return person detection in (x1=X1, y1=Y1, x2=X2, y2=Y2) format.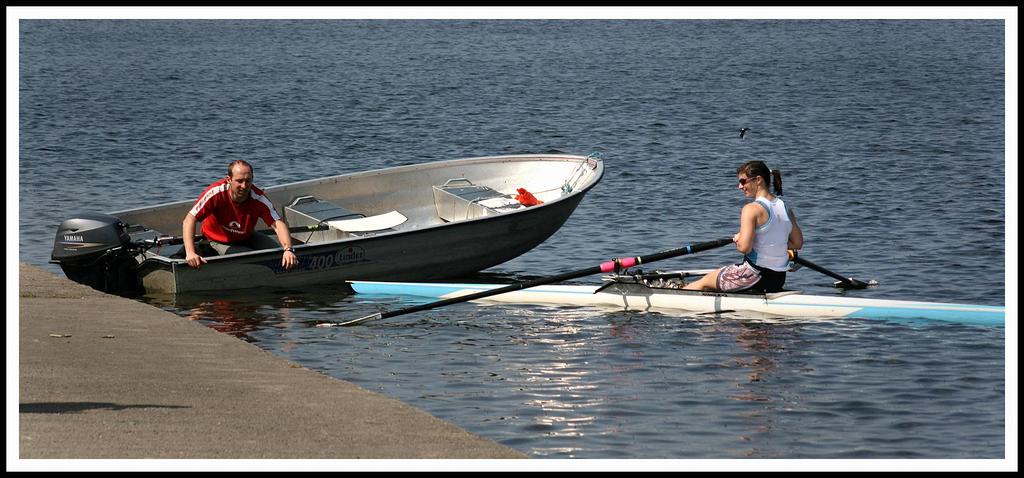
(x1=180, y1=155, x2=303, y2=276).
